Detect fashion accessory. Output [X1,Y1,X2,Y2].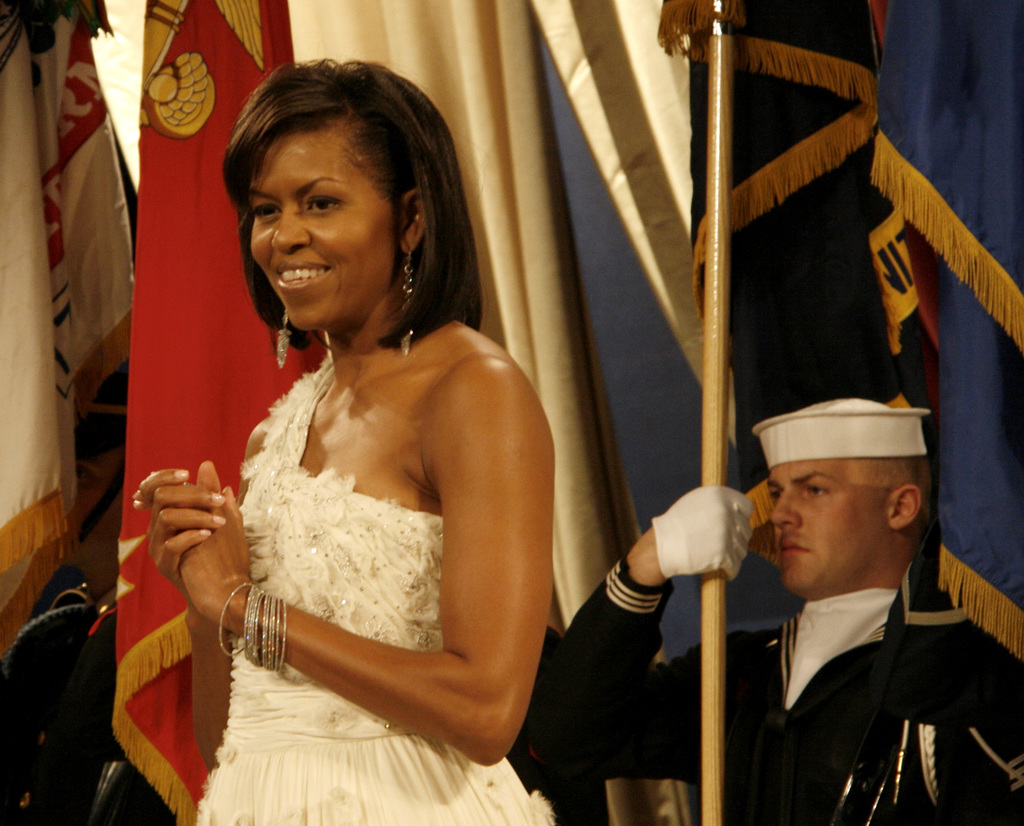
[648,483,758,586].
